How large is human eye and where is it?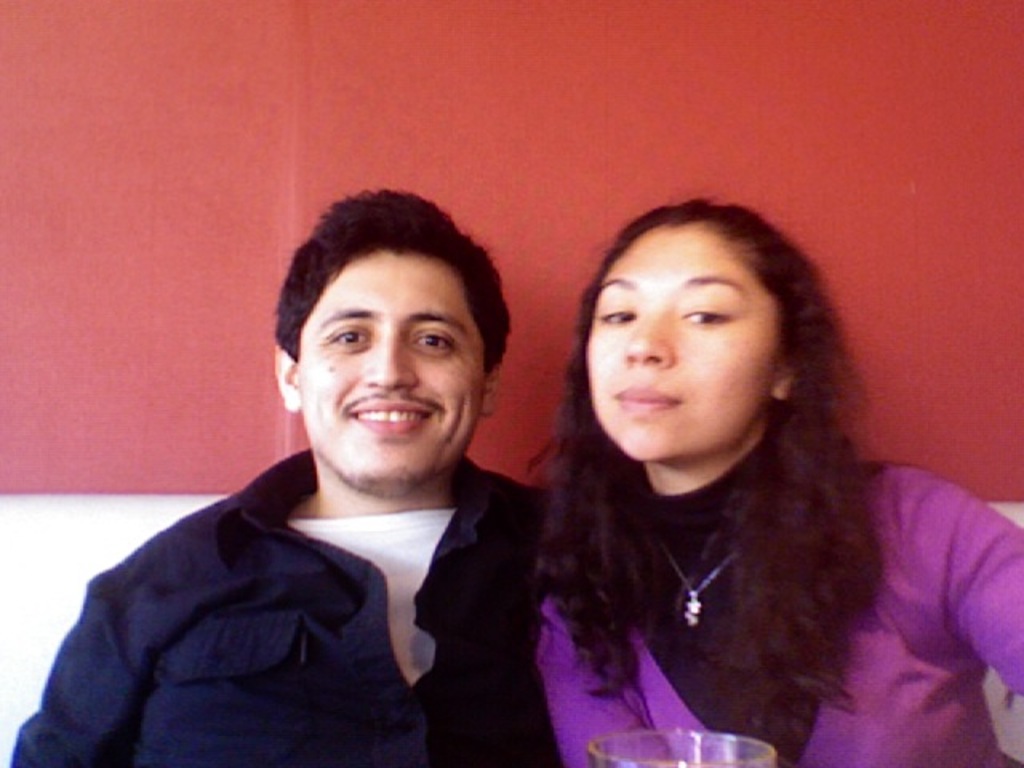
Bounding box: crop(589, 302, 640, 331).
